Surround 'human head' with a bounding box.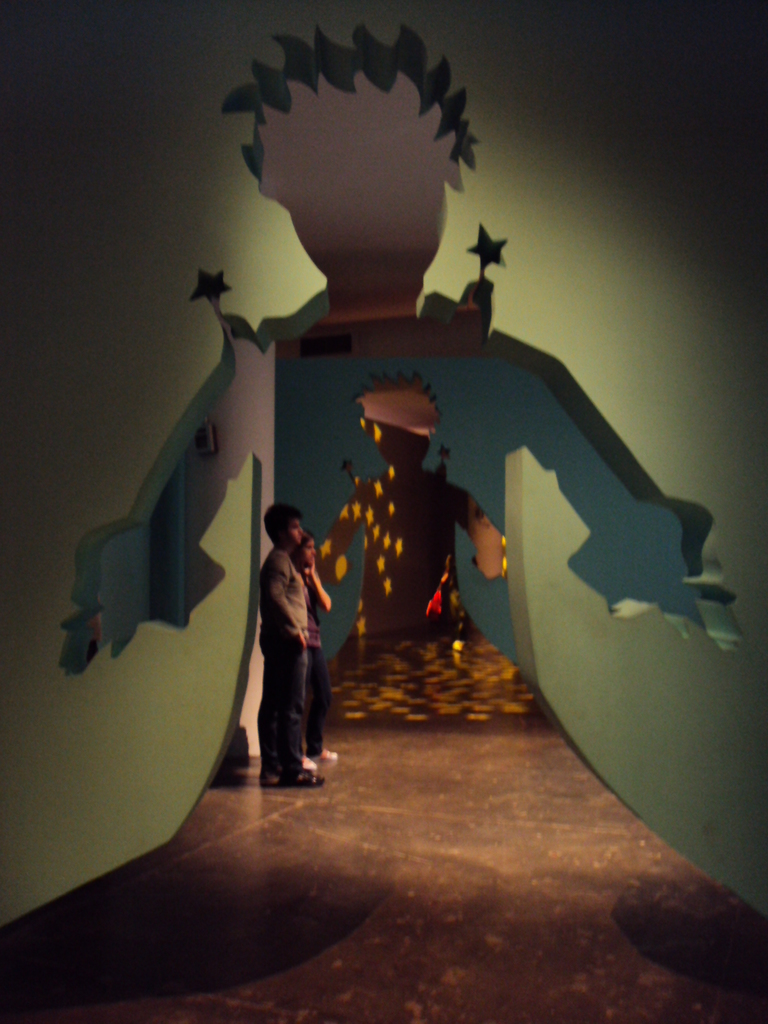
259:500:310:550.
